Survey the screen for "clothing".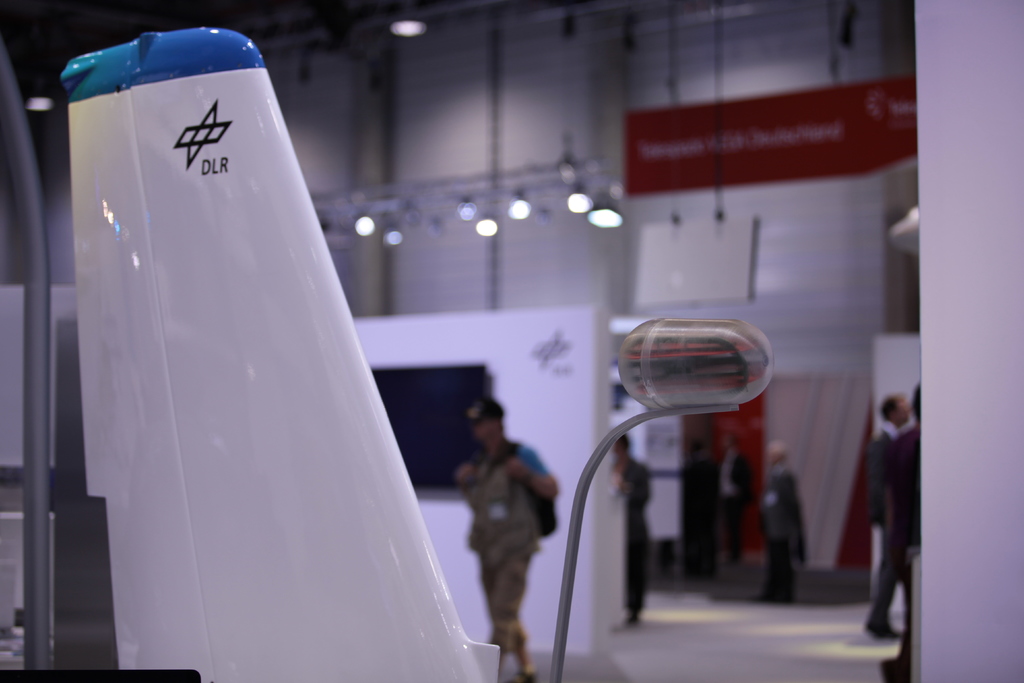
Survey found: {"left": 762, "top": 460, "right": 801, "bottom": 555}.
